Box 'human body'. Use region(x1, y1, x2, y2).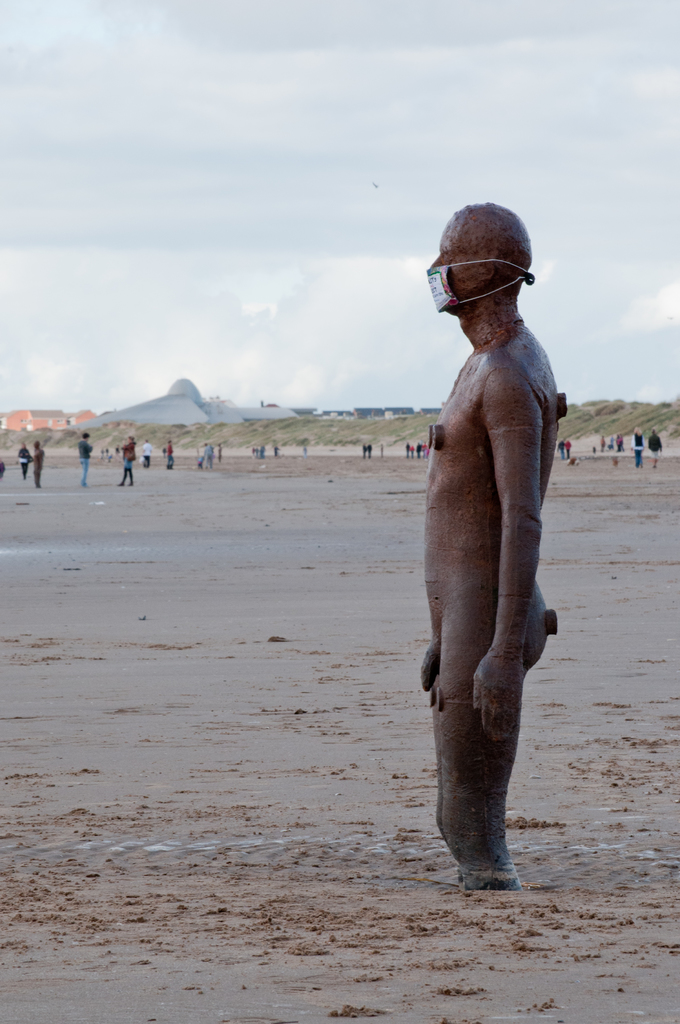
region(15, 440, 33, 475).
